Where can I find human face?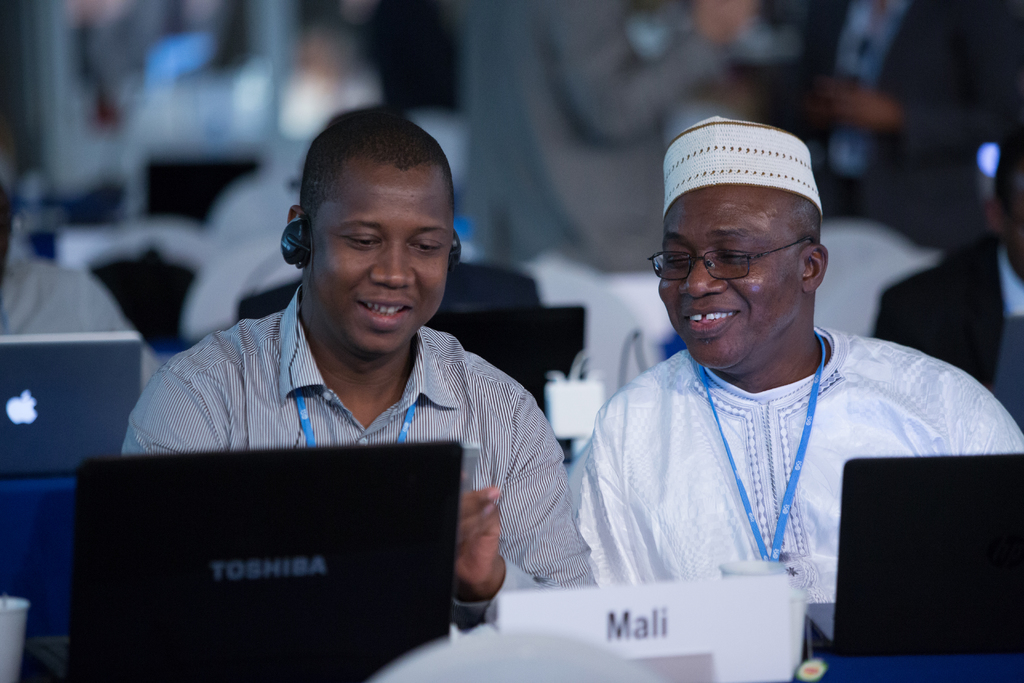
You can find it at detection(659, 185, 799, 366).
